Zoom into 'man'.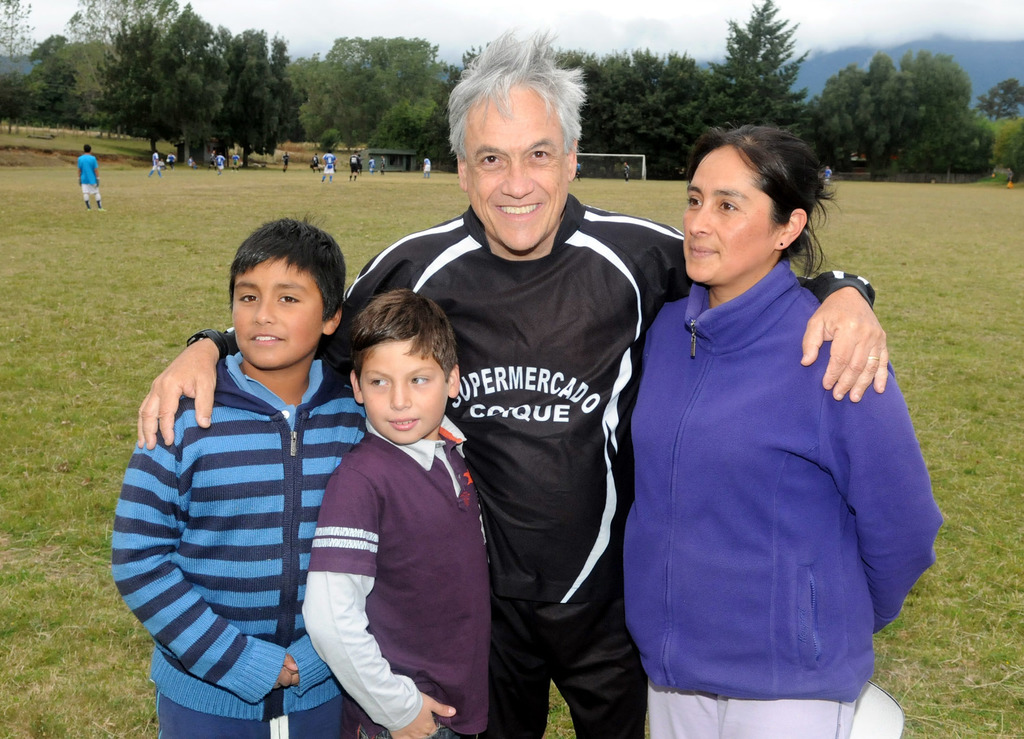
Zoom target: BBox(72, 140, 109, 207).
